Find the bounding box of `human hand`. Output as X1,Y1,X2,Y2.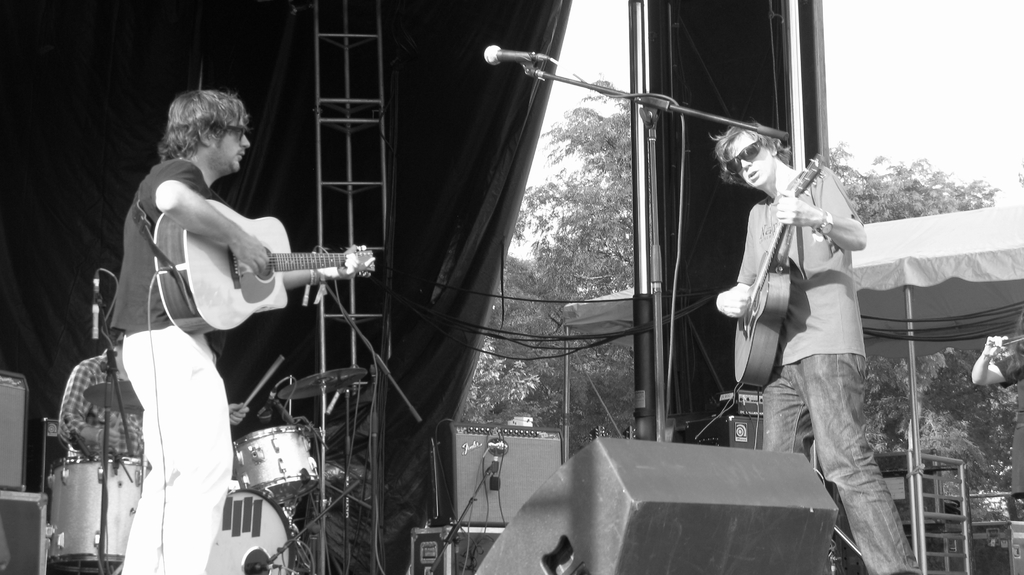
96,416,121,449.
